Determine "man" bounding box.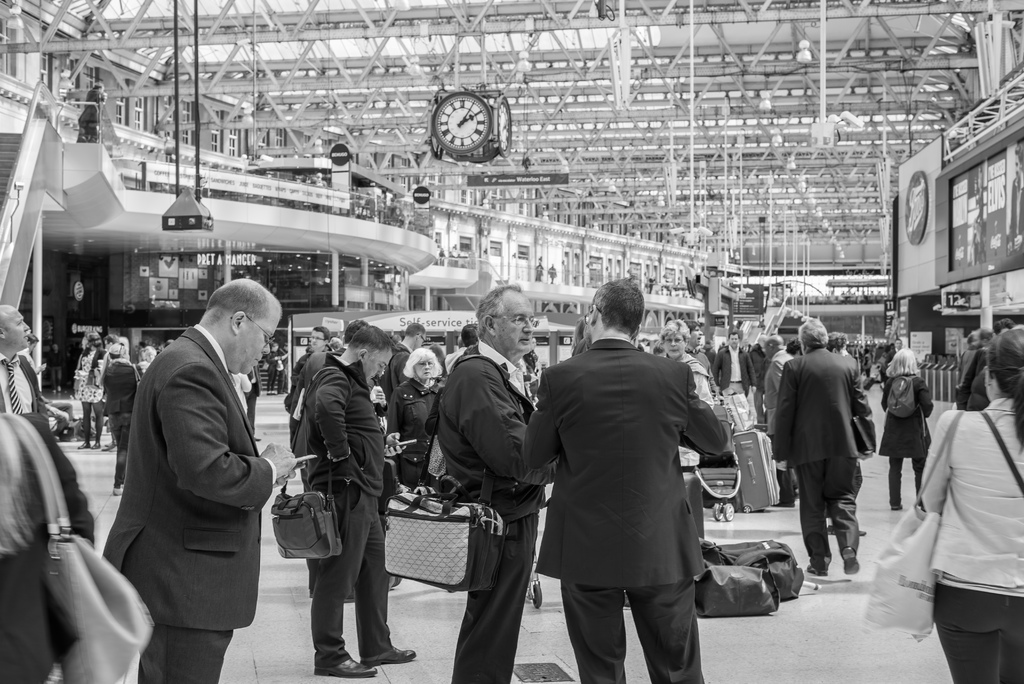
Determined: <box>883,339,906,361</box>.
